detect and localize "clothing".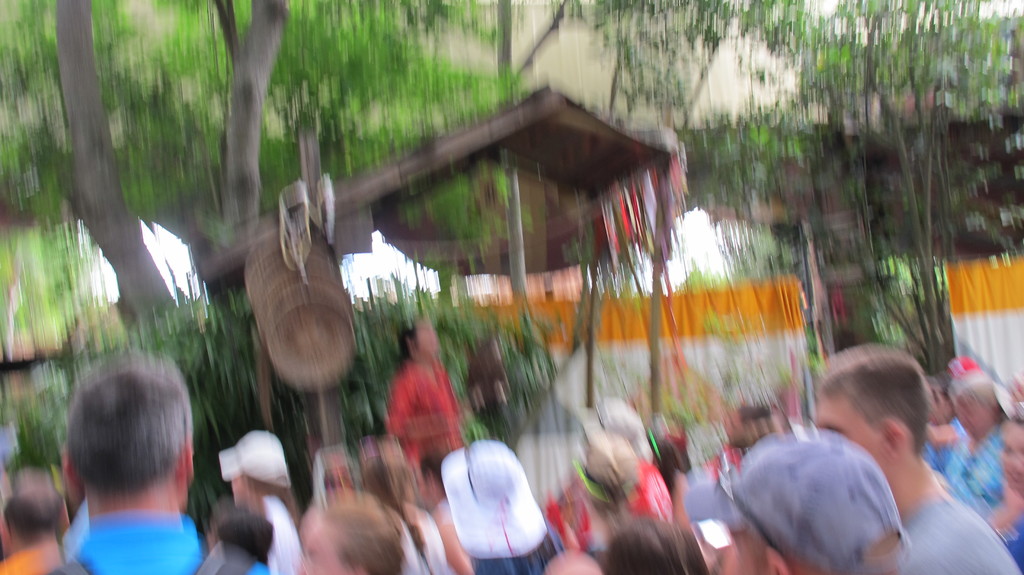
Localized at <box>40,514,273,574</box>.
